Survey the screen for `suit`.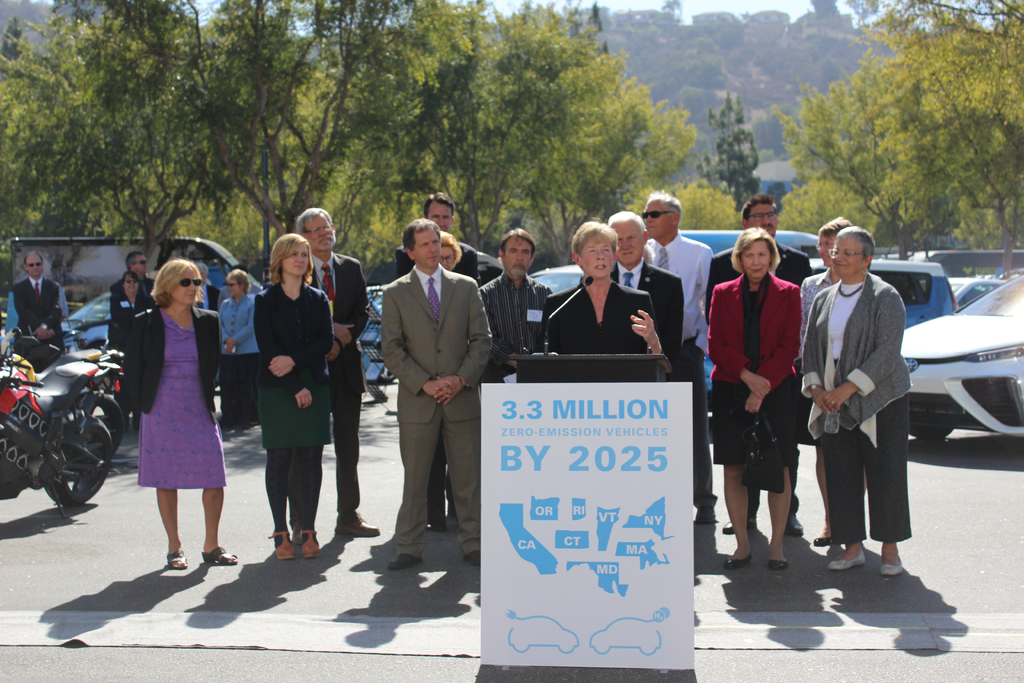
Survey found: (left=287, top=253, right=370, bottom=506).
